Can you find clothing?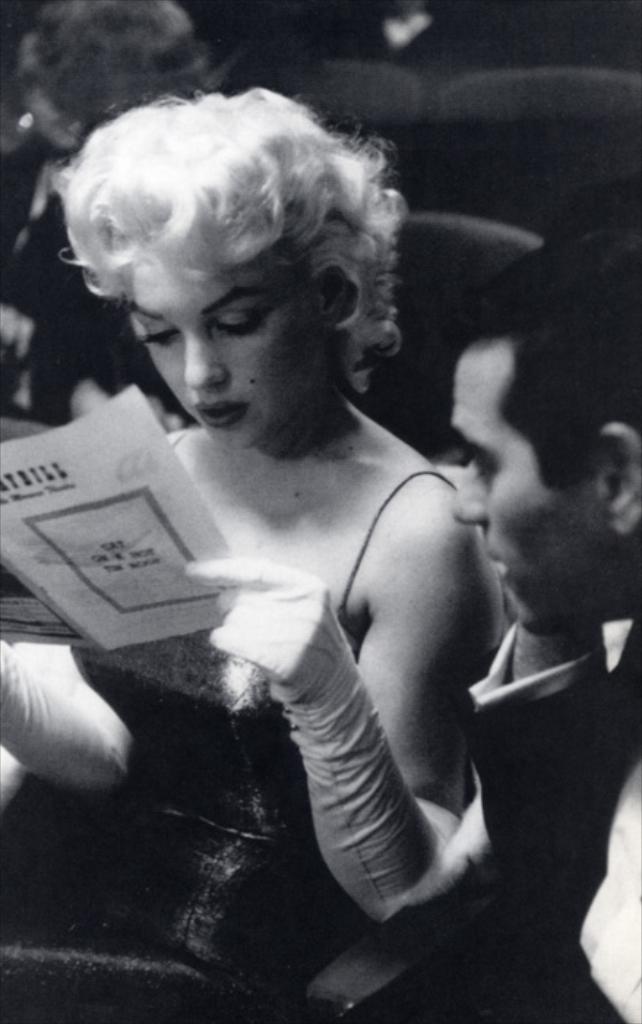
Yes, bounding box: bbox(366, 617, 641, 1023).
